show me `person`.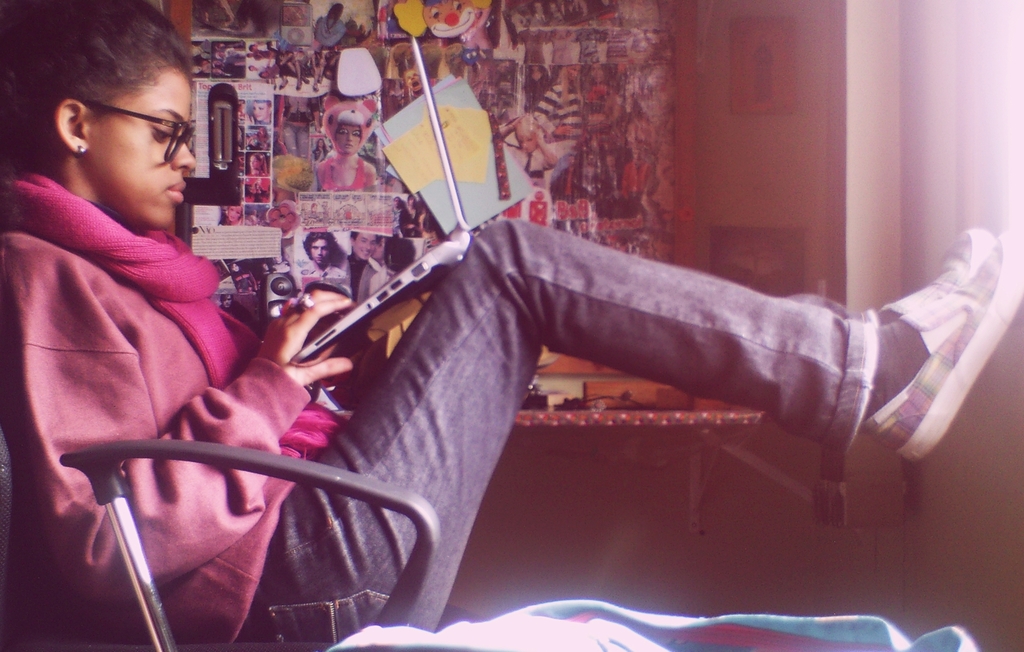
`person` is here: detection(88, 83, 771, 633).
